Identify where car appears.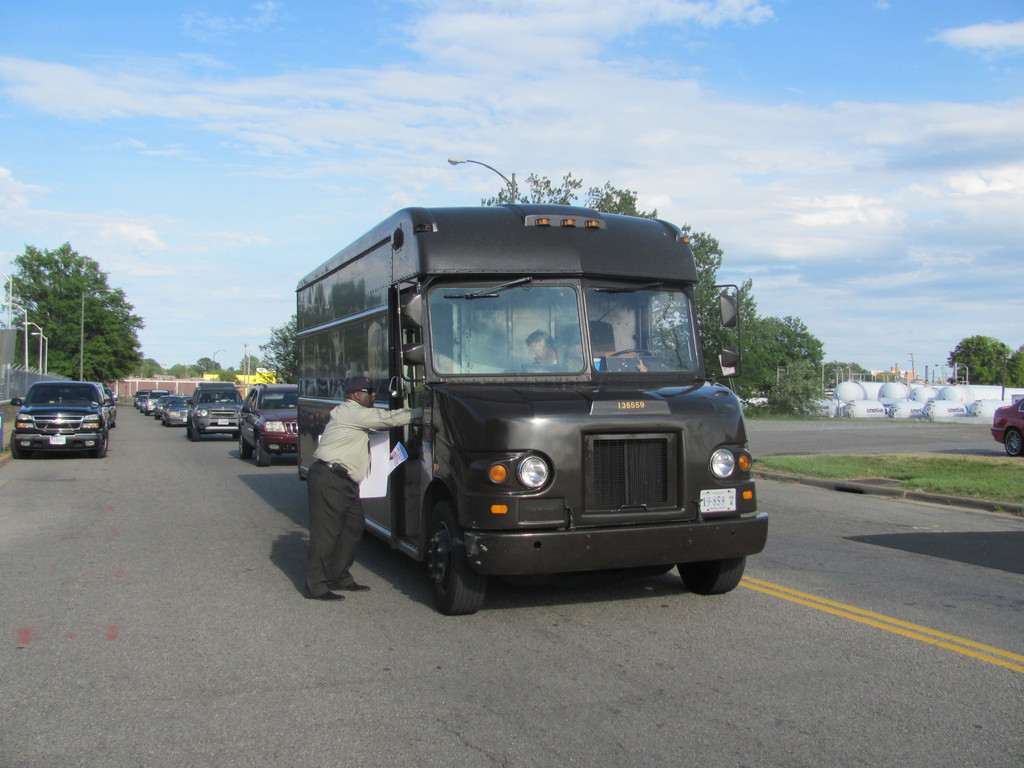
Appears at <box>237,383,296,468</box>.
